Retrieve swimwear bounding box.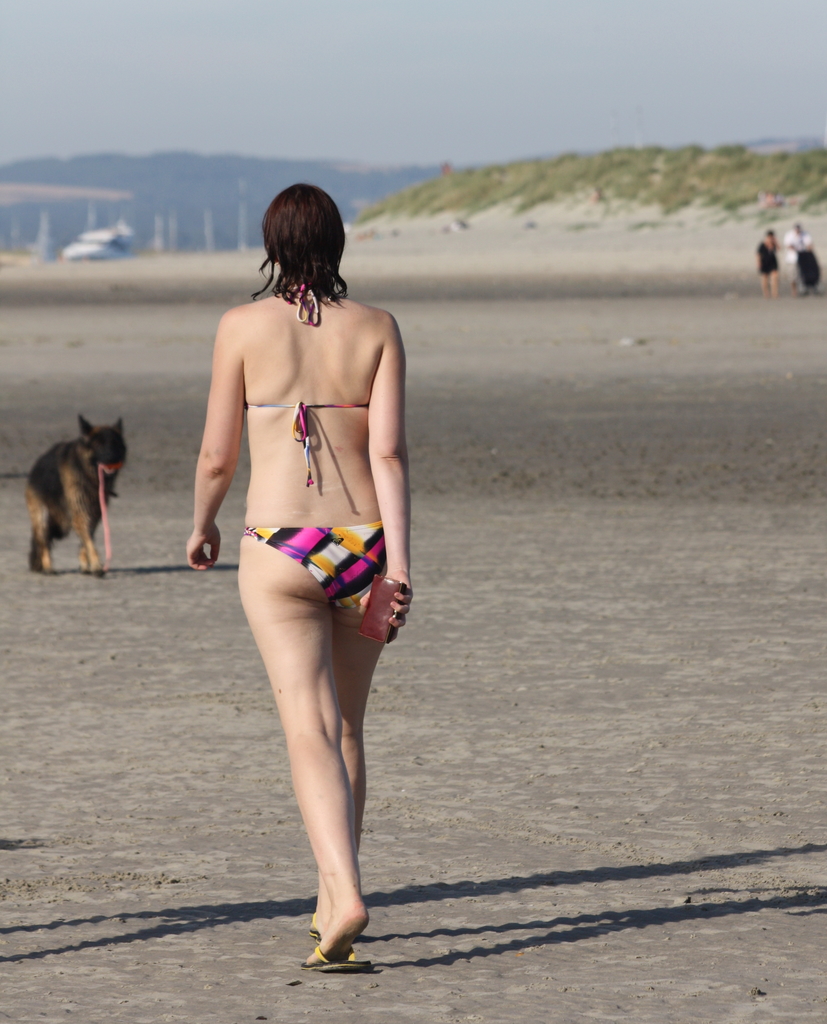
Bounding box: [x1=248, y1=520, x2=389, y2=605].
